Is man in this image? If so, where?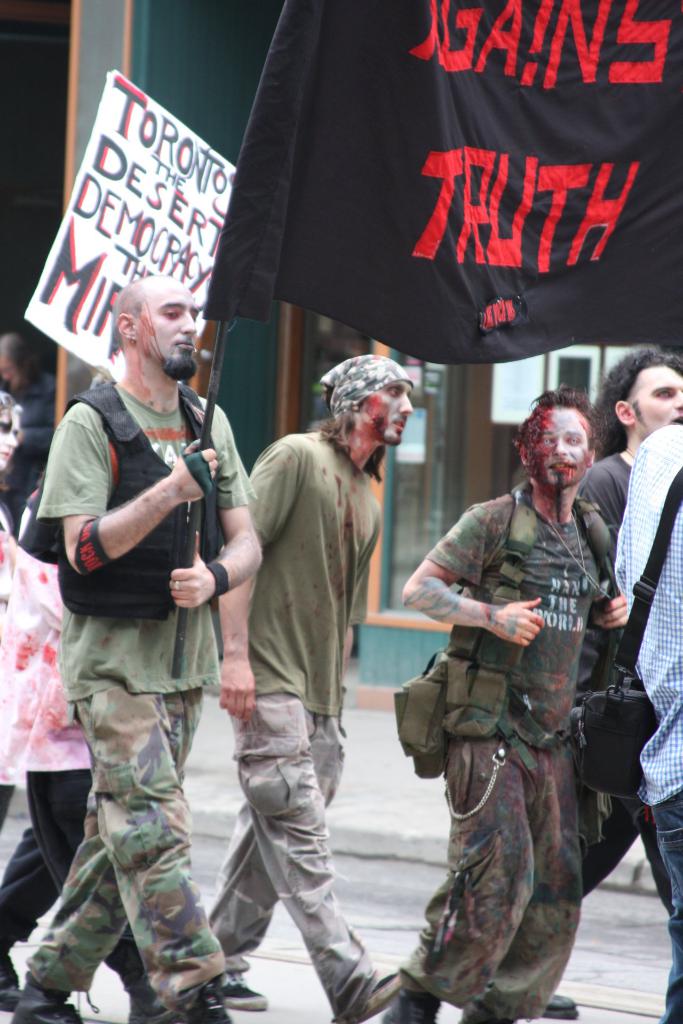
Yes, at select_region(551, 337, 682, 1019).
